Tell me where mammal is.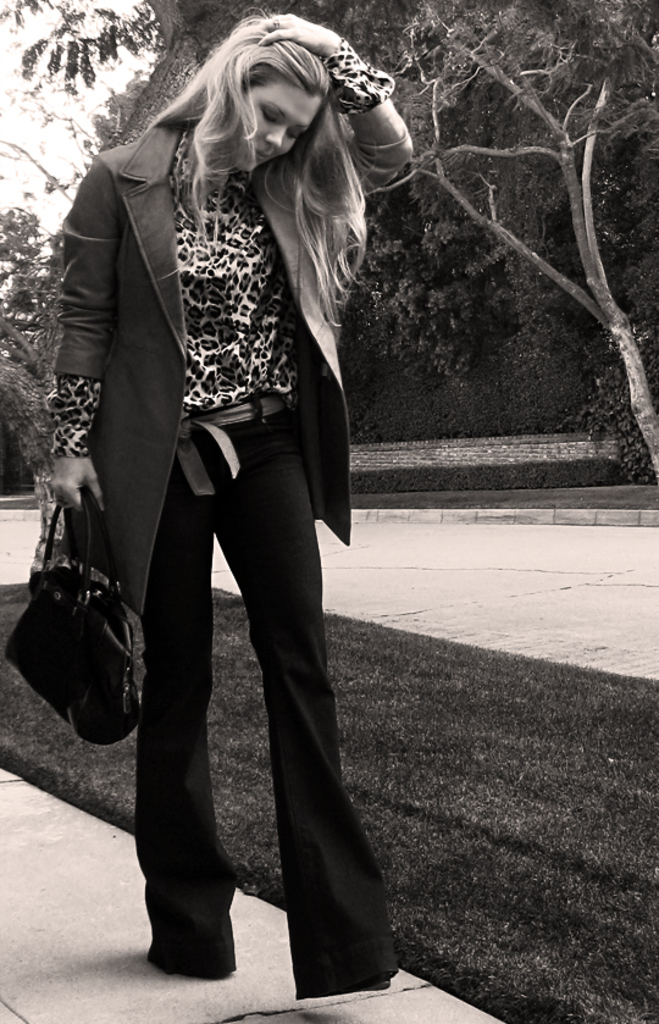
mammal is at box=[27, 0, 417, 887].
